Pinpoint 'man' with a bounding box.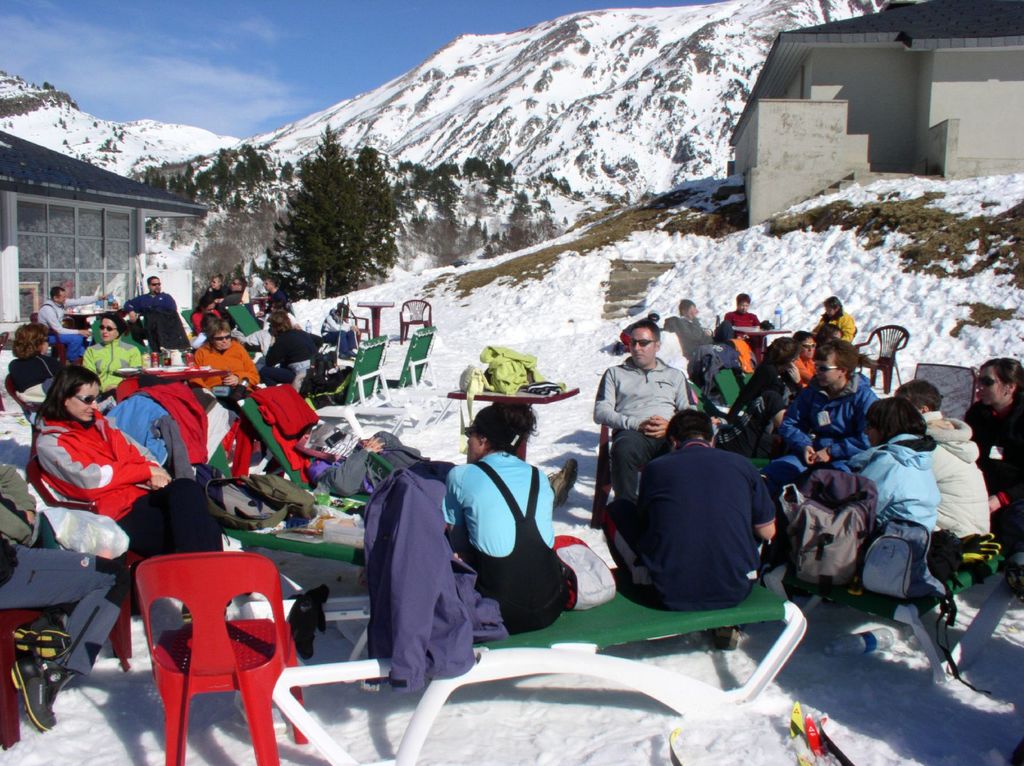
crop(602, 321, 705, 491).
